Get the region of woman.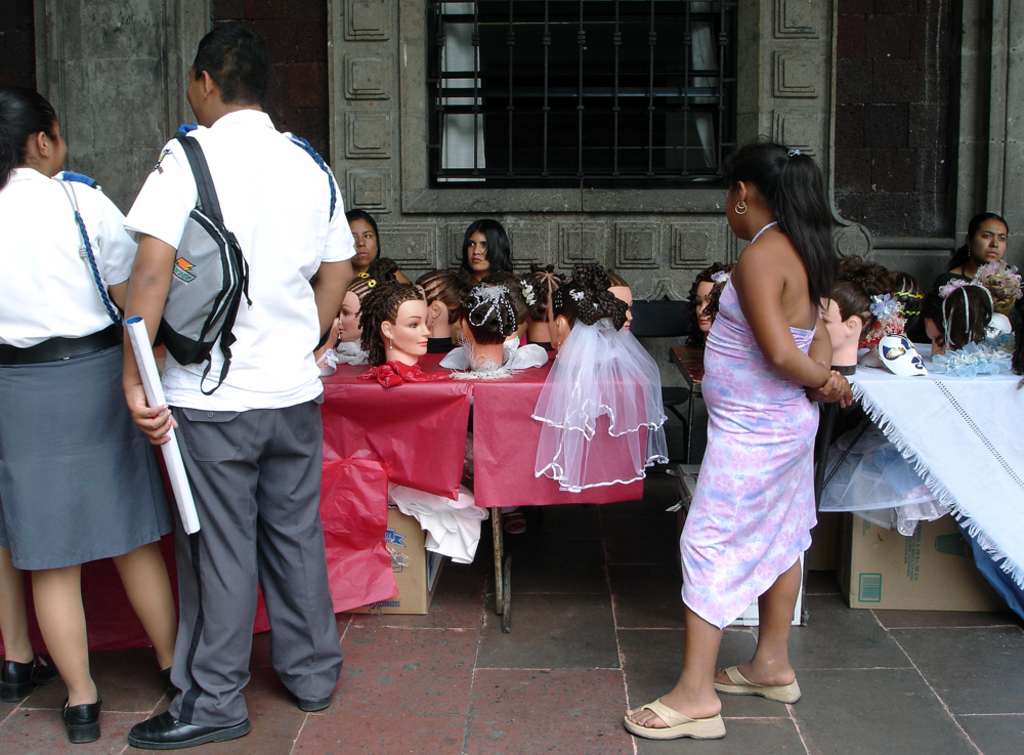
692, 261, 726, 330.
